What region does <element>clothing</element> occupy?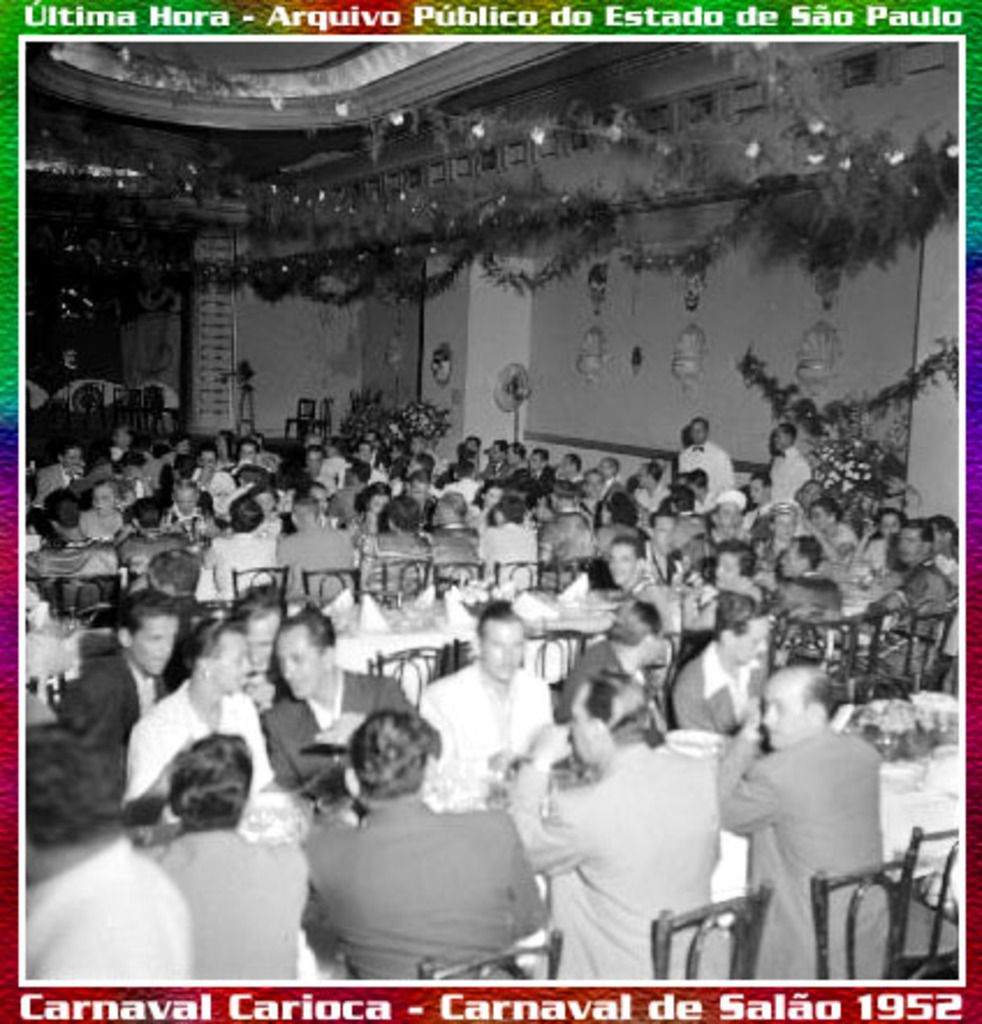
{"left": 373, "top": 535, "right": 419, "bottom": 582}.
